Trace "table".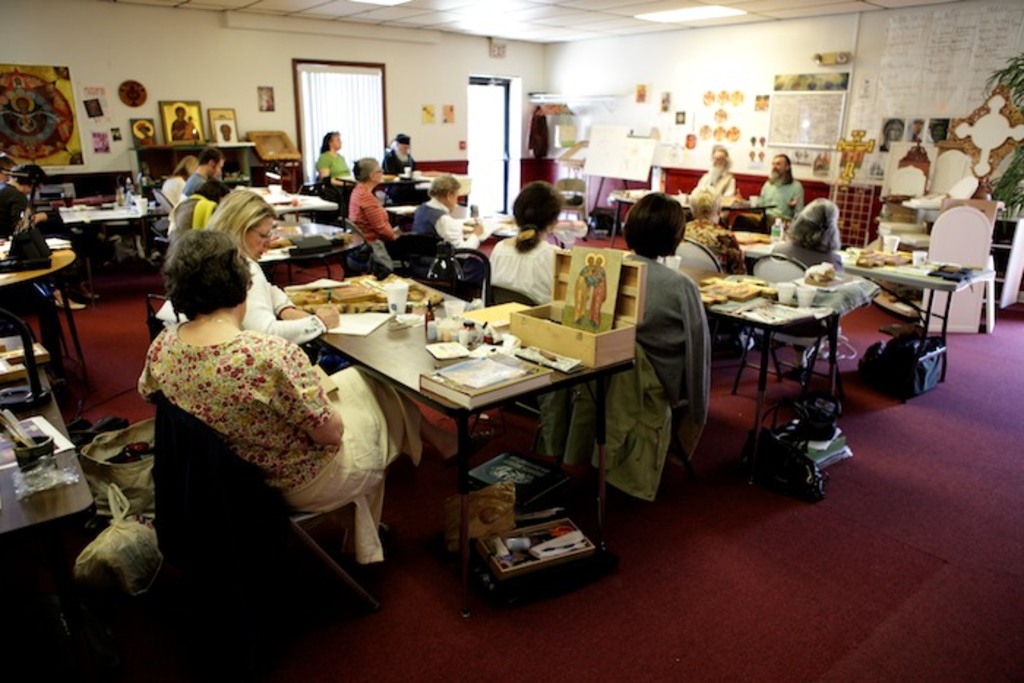
Traced to x1=257, y1=209, x2=364, y2=287.
